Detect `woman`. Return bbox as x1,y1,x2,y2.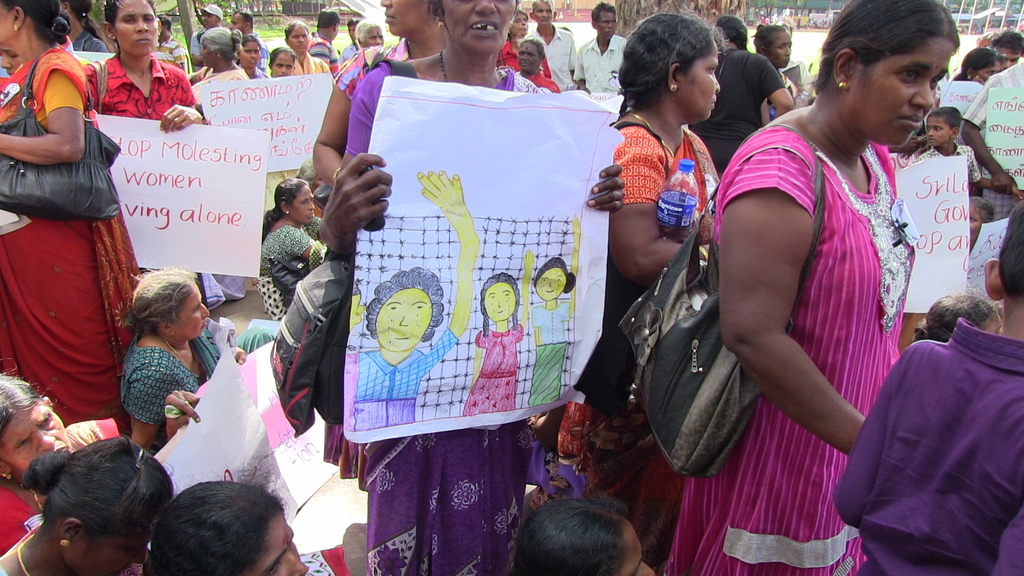
317,0,626,573.
